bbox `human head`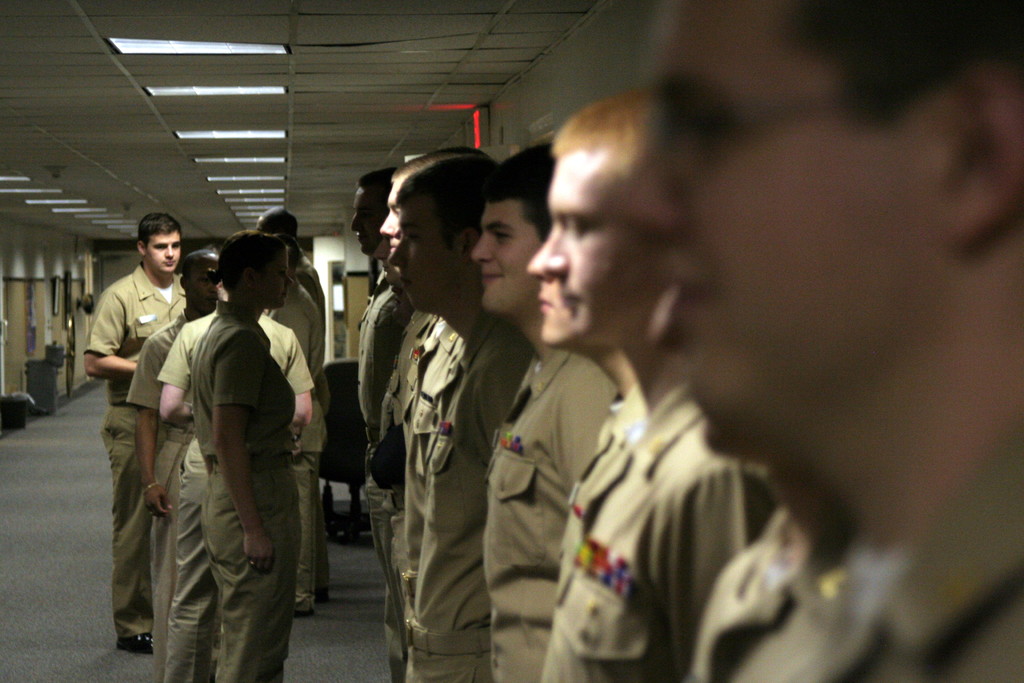
<box>133,214,186,279</box>
